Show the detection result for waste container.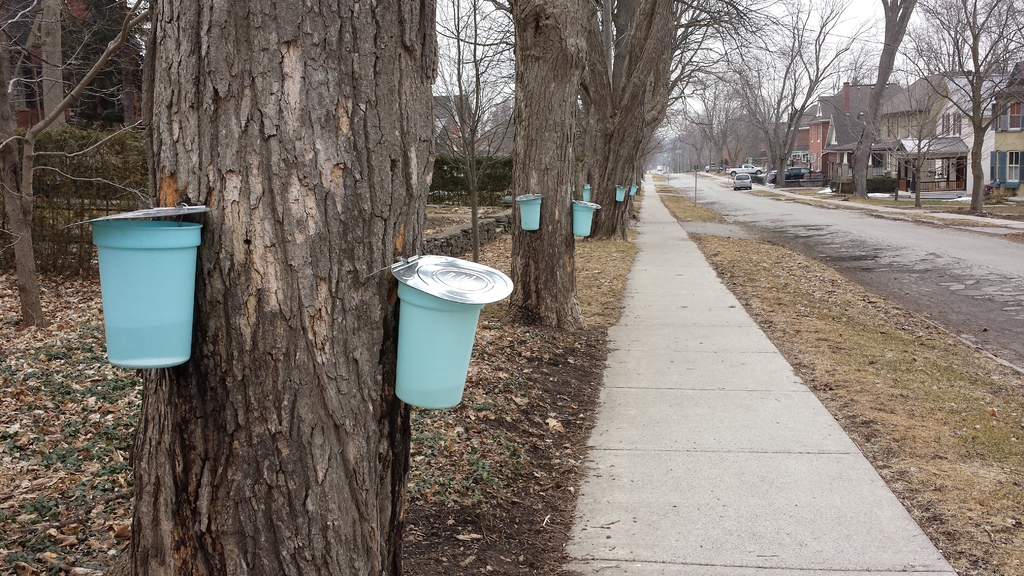
x1=573, y1=195, x2=604, y2=238.
